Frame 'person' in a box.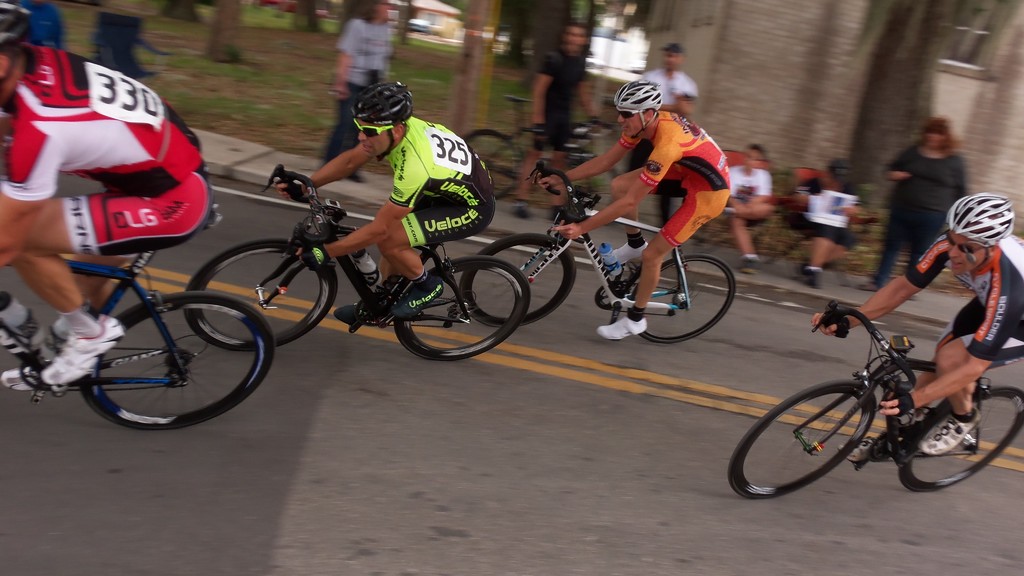
box(98, 0, 175, 81).
